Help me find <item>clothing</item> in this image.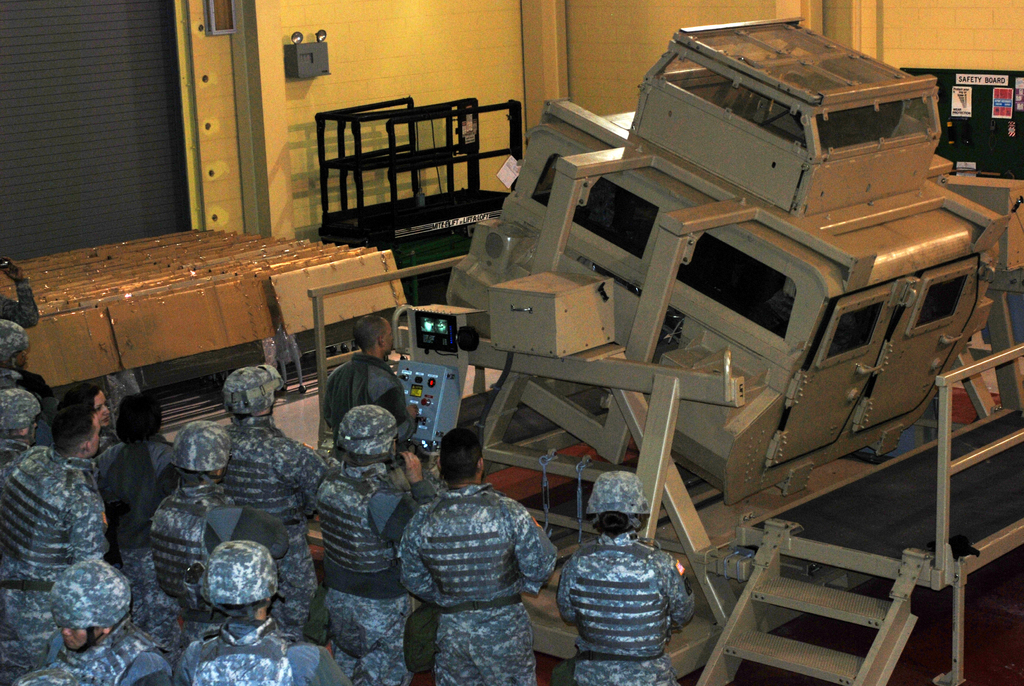
Found it: BBox(385, 449, 559, 678).
